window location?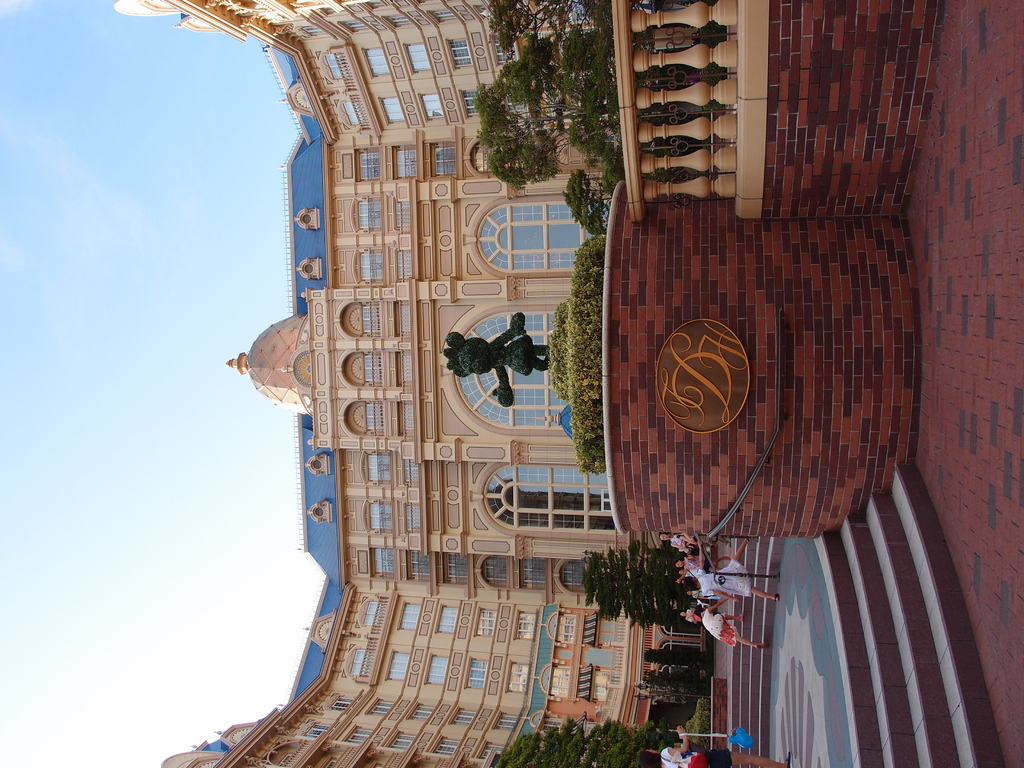
(left=300, top=24, right=326, bottom=41)
